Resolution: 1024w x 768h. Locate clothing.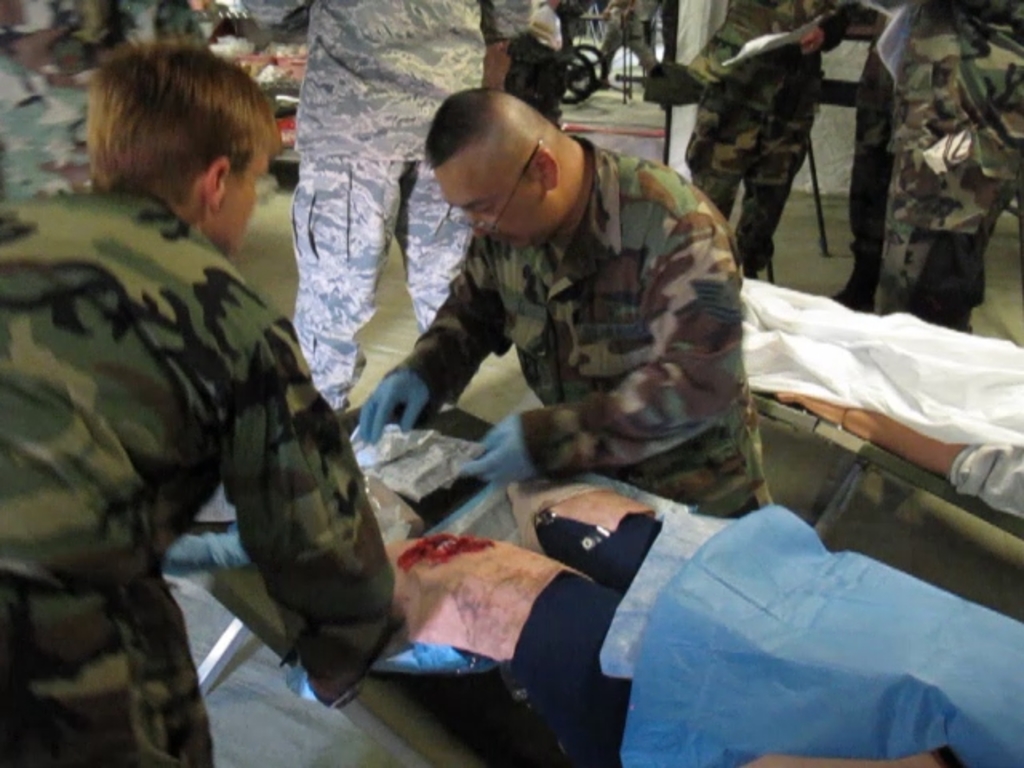
locate(288, 0, 542, 416).
